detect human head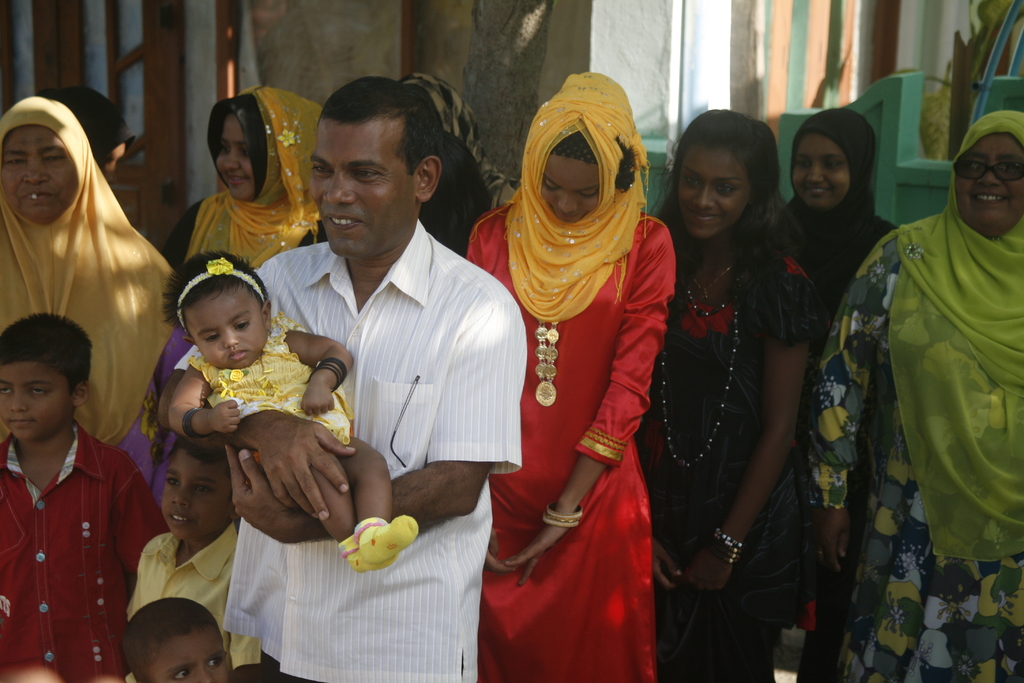
region(516, 69, 649, 220)
